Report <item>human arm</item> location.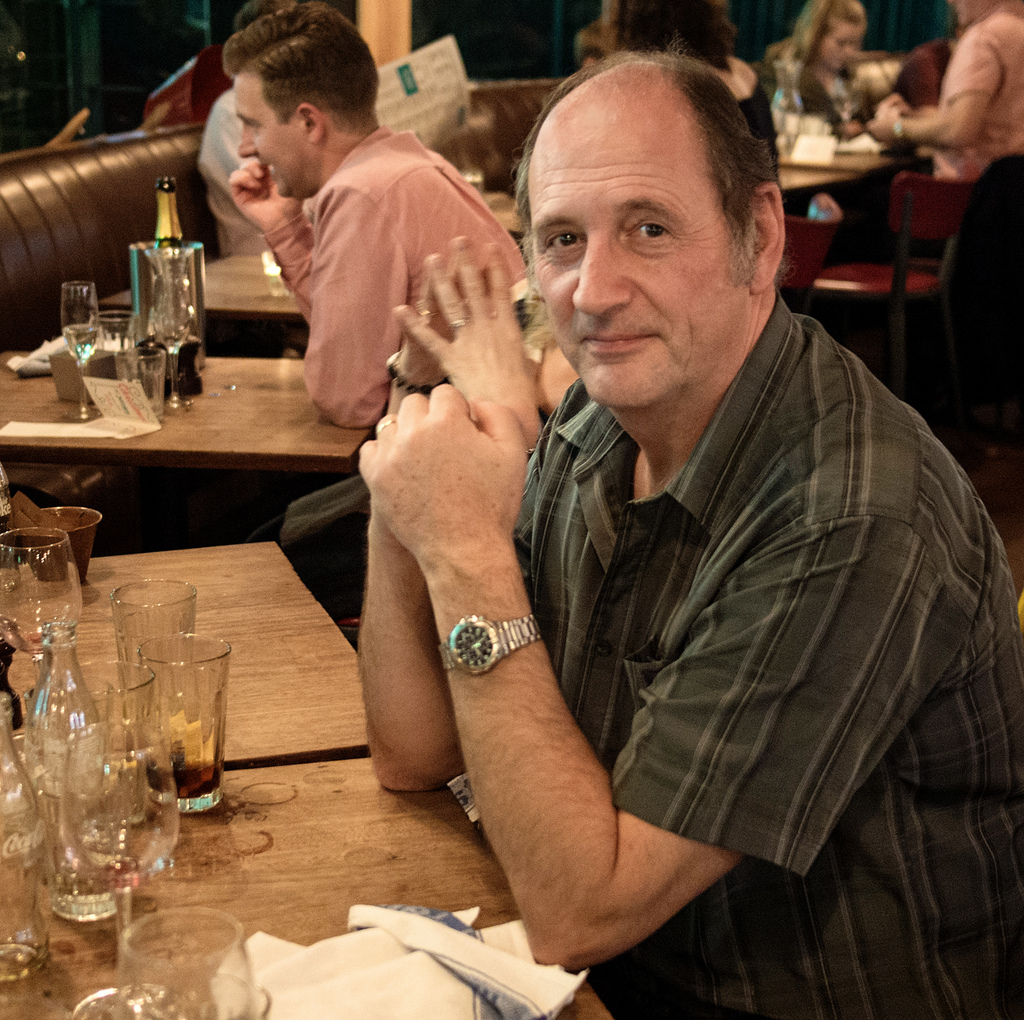
Report: 348, 408, 478, 802.
